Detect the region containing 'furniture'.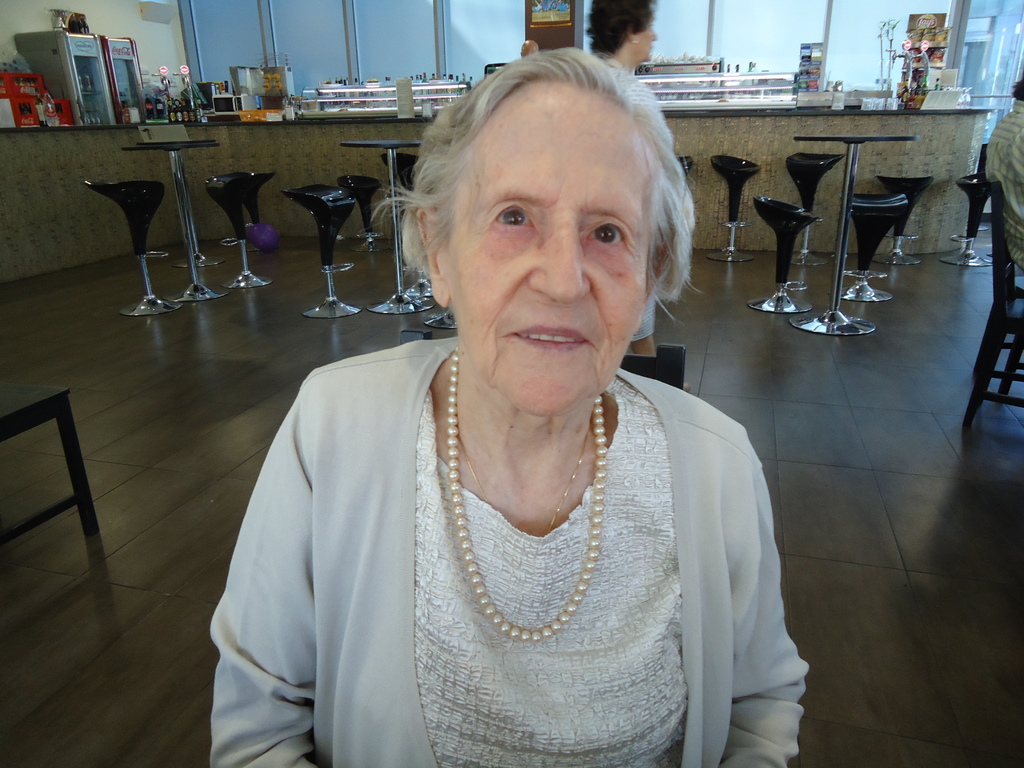
(78, 177, 185, 318).
